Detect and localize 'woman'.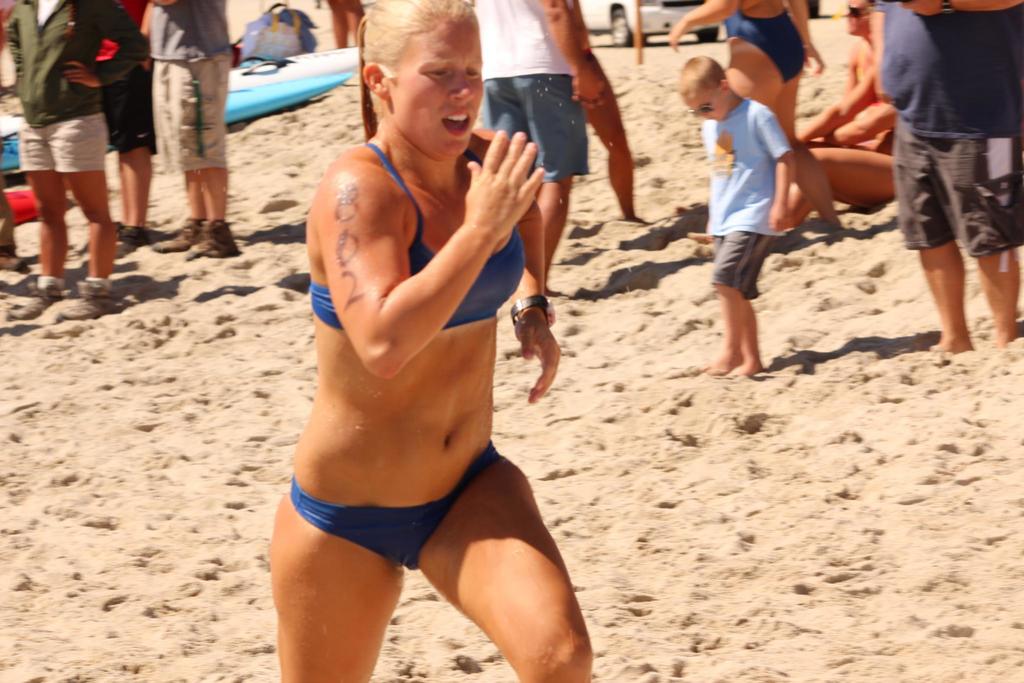
Localized at bbox=(775, 77, 918, 228).
